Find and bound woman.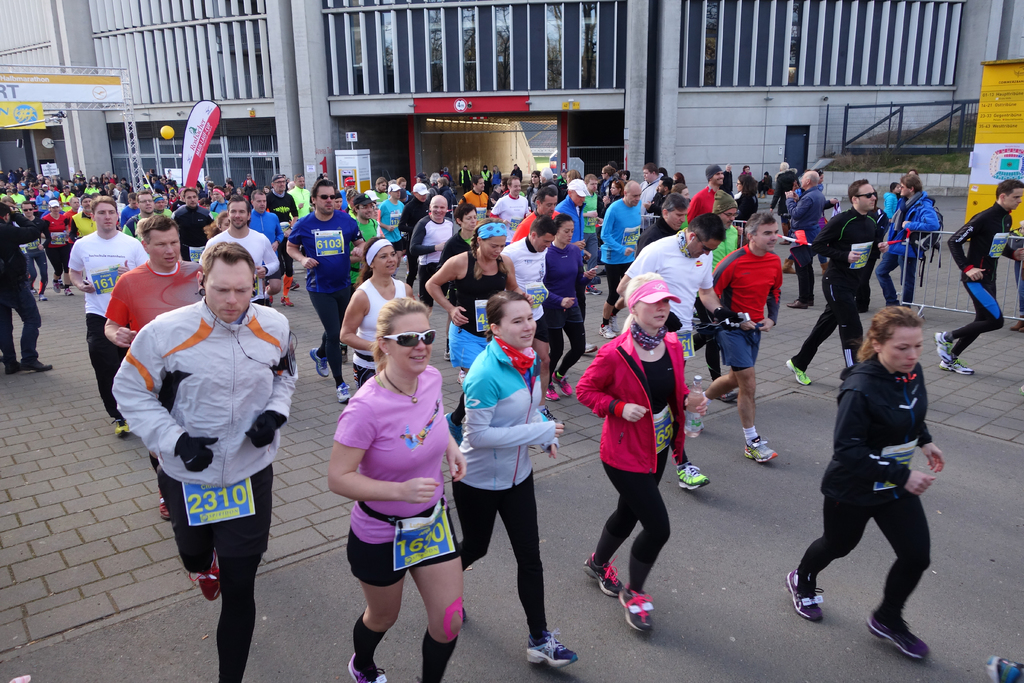
Bound: [left=422, top=219, right=525, bottom=441].
